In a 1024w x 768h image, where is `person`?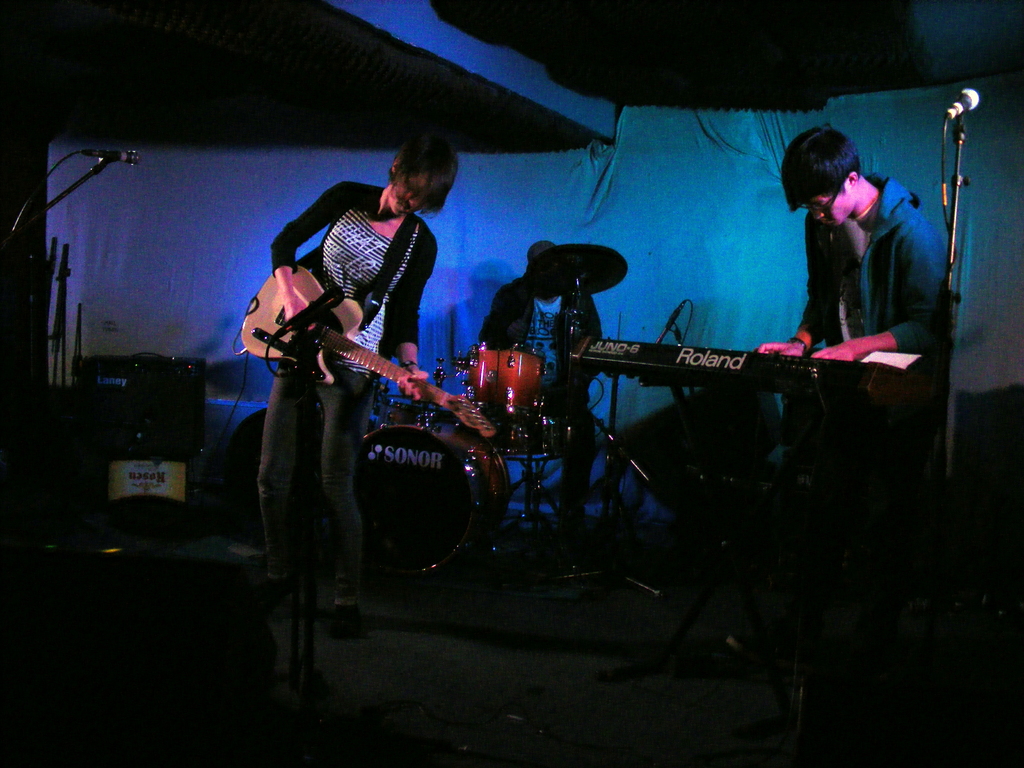
(left=751, top=124, right=962, bottom=553).
